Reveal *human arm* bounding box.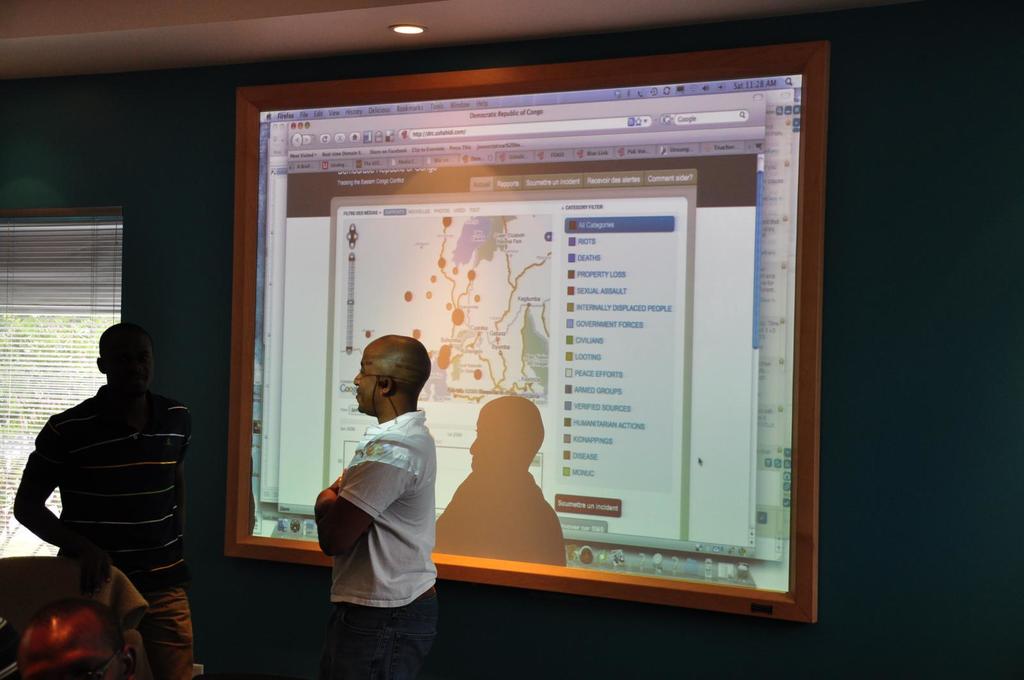
Revealed: BBox(316, 475, 345, 532).
